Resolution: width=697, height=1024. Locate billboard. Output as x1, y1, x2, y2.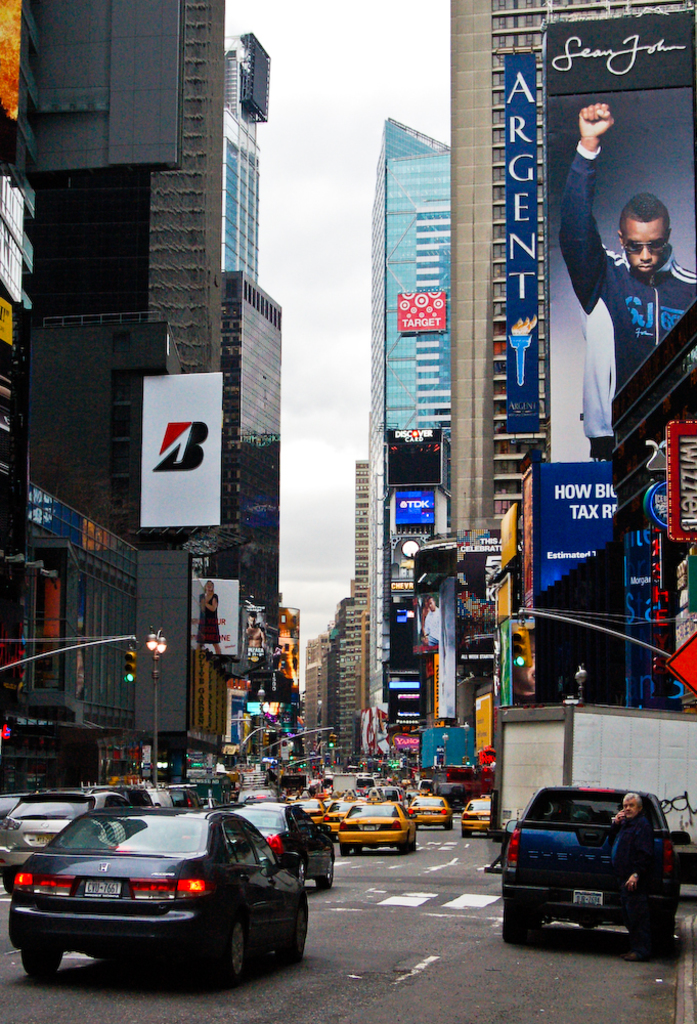
401, 539, 462, 719.
